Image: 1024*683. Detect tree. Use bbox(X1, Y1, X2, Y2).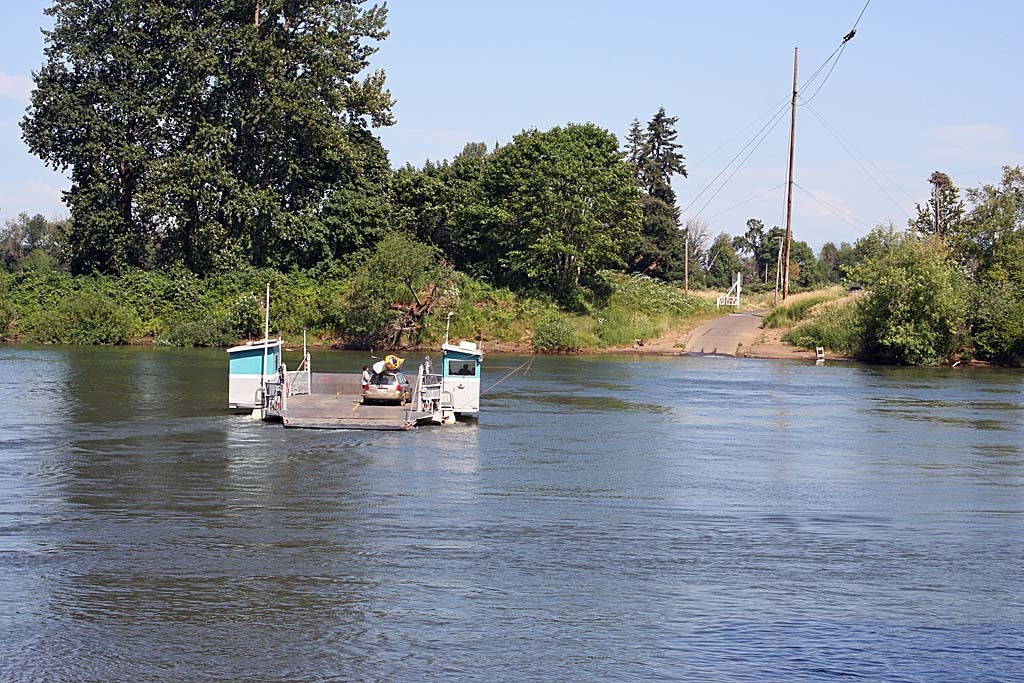
bbox(703, 229, 764, 293).
